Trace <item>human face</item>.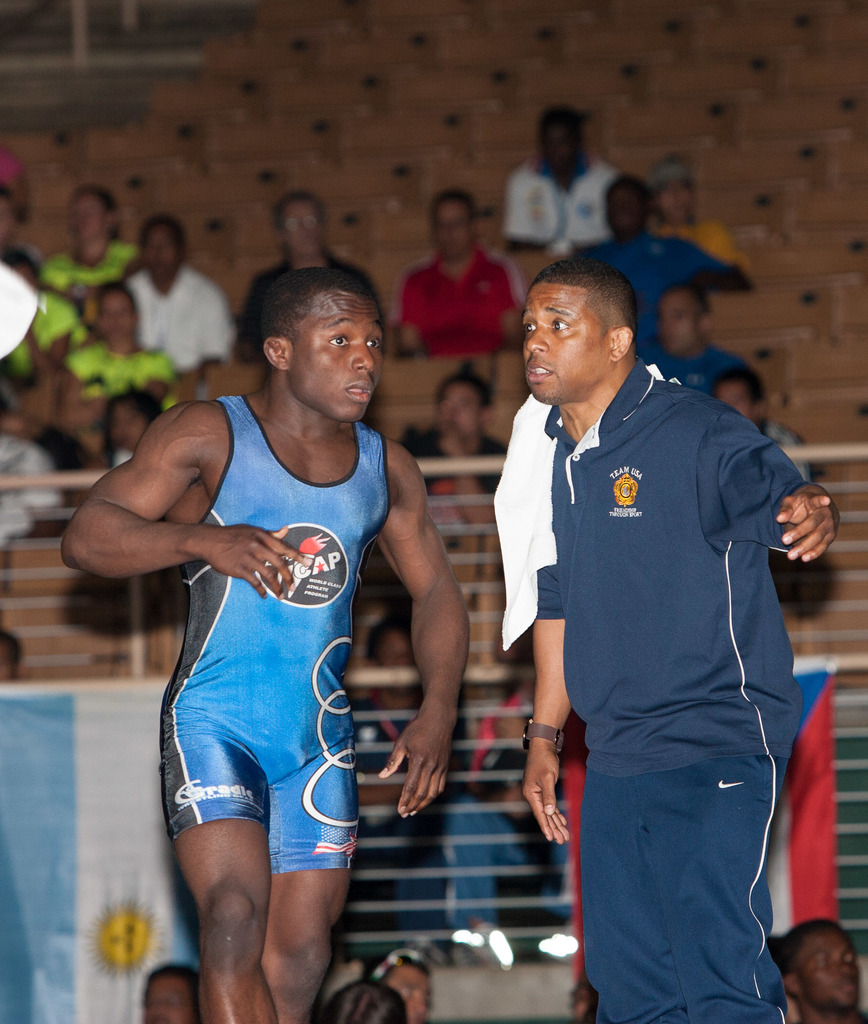
Traced to bbox(143, 977, 197, 1023).
